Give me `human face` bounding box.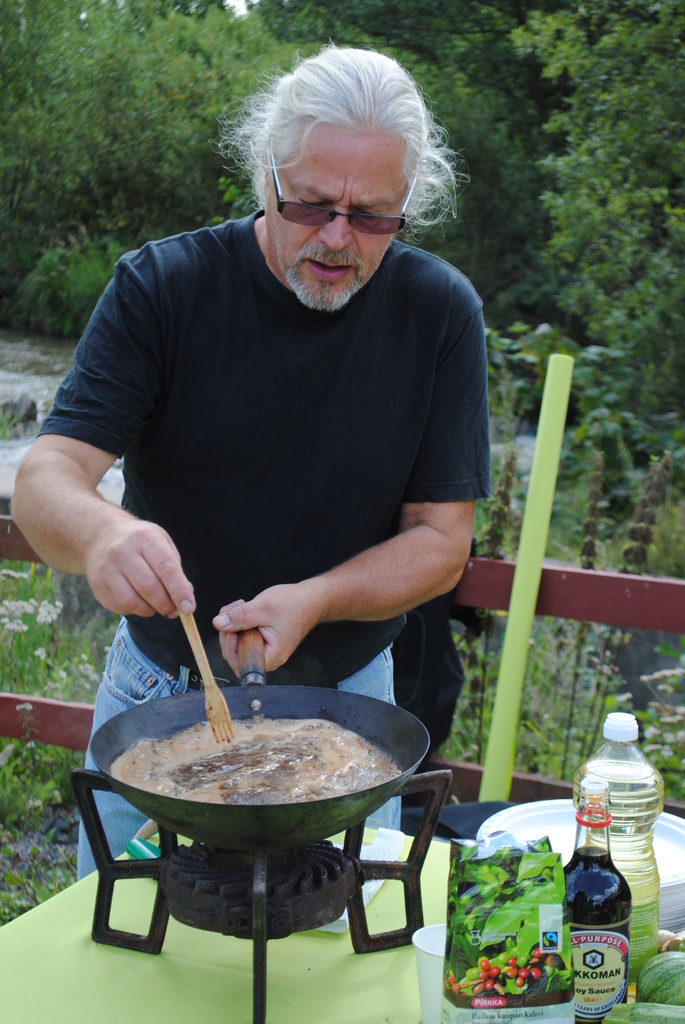
263,130,407,314.
